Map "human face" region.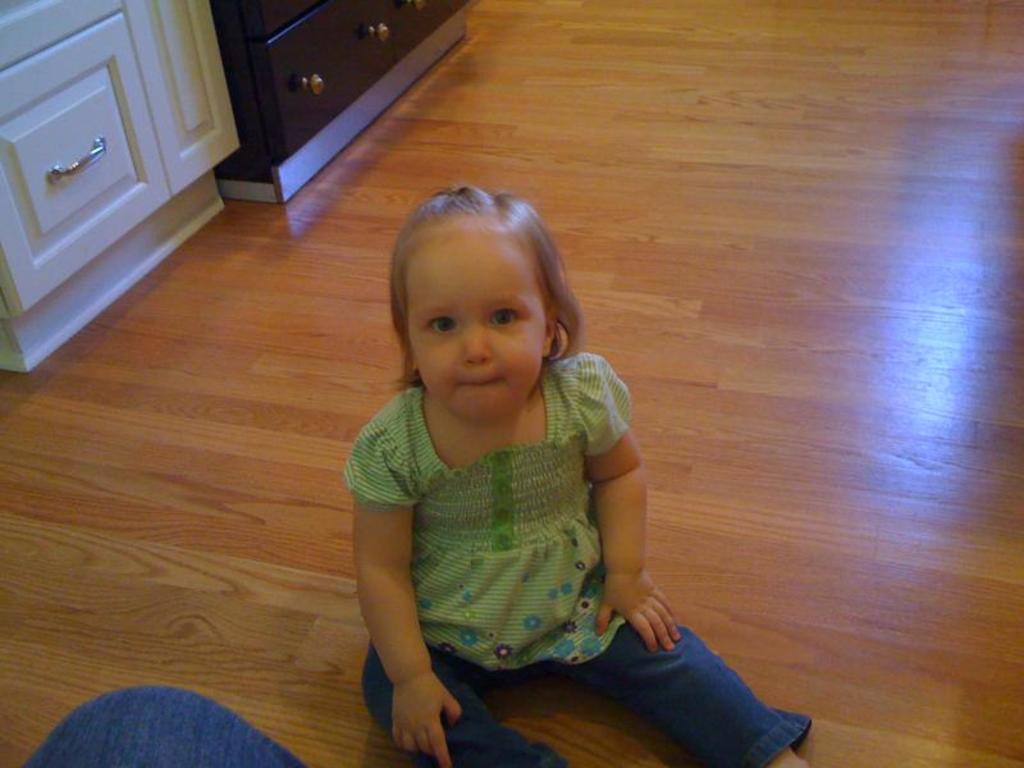
Mapped to l=399, t=220, r=552, b=430.
